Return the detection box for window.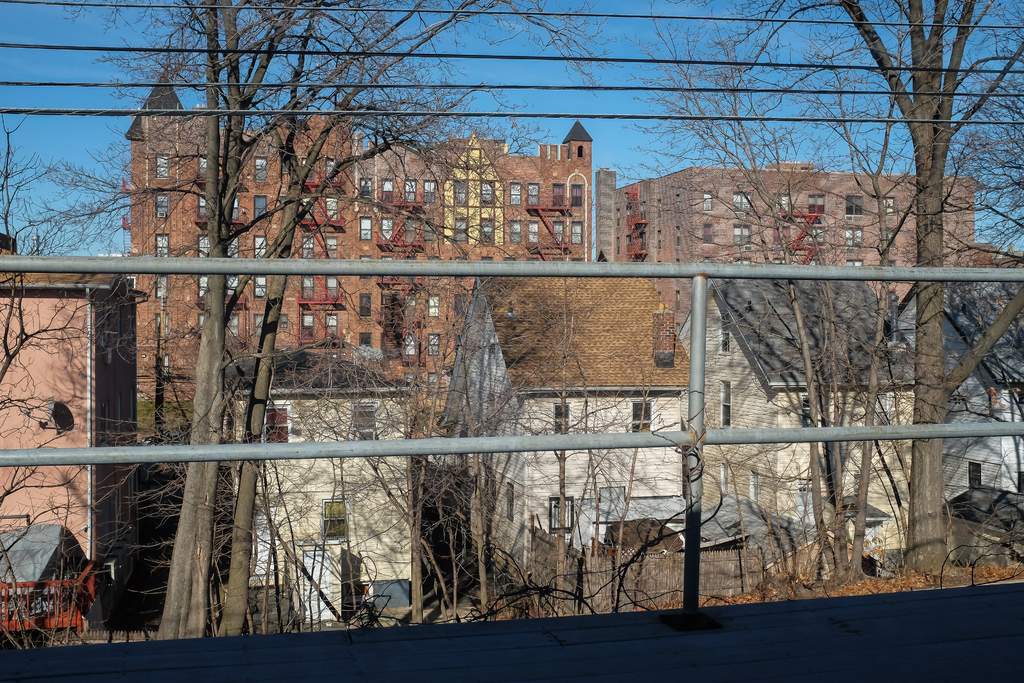
229/314/238/342.
